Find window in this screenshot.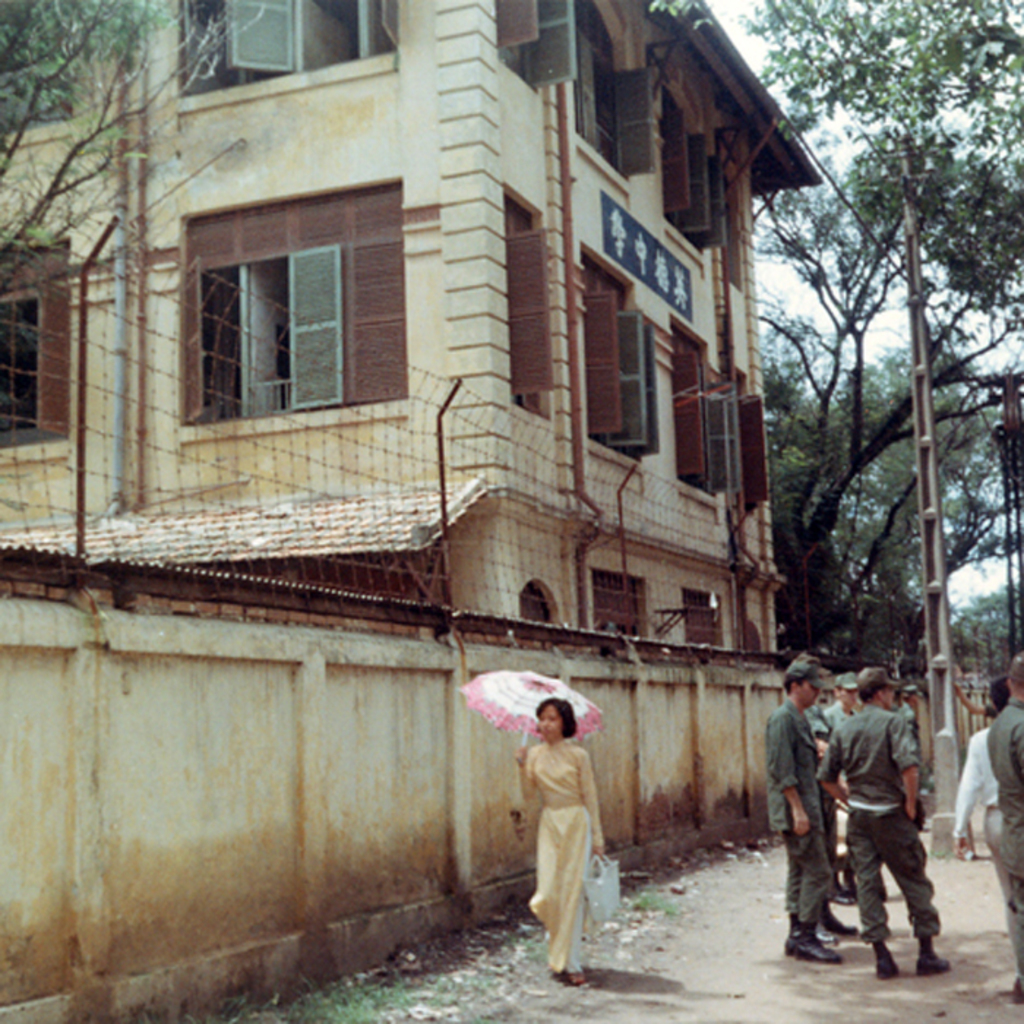
The bounding box for window is bbox=(499, 181, 553, 426).
